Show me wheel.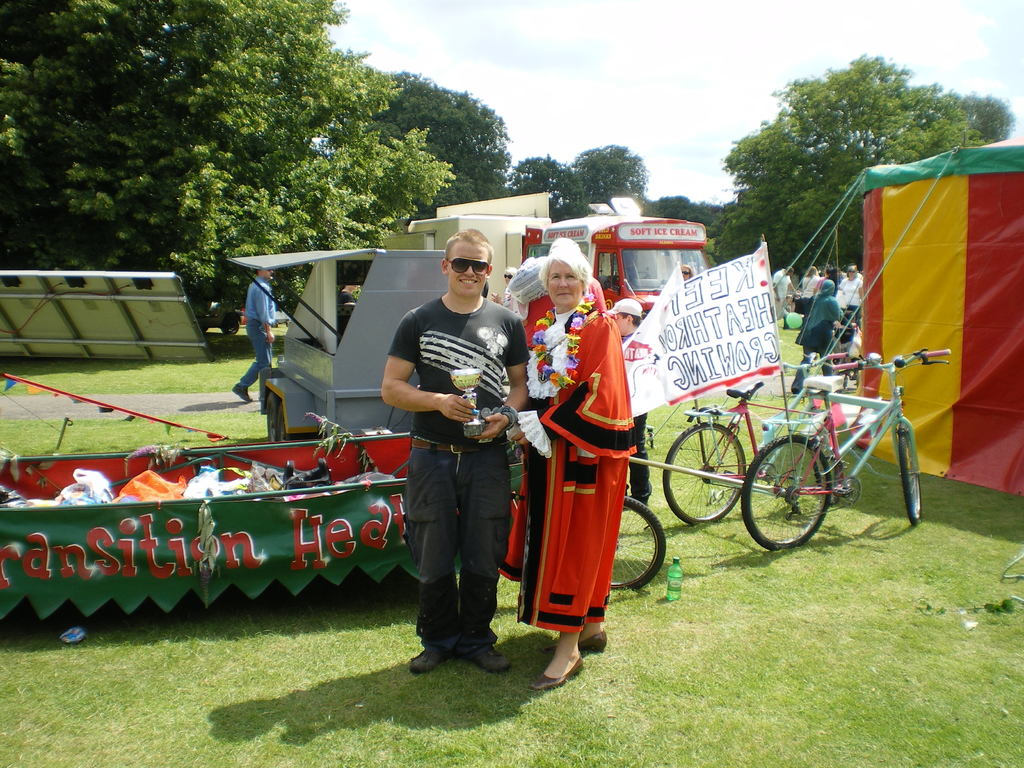
wheel is here: {"x1": 662, "y1": 419, "x2": 745, "y2": 526}.
